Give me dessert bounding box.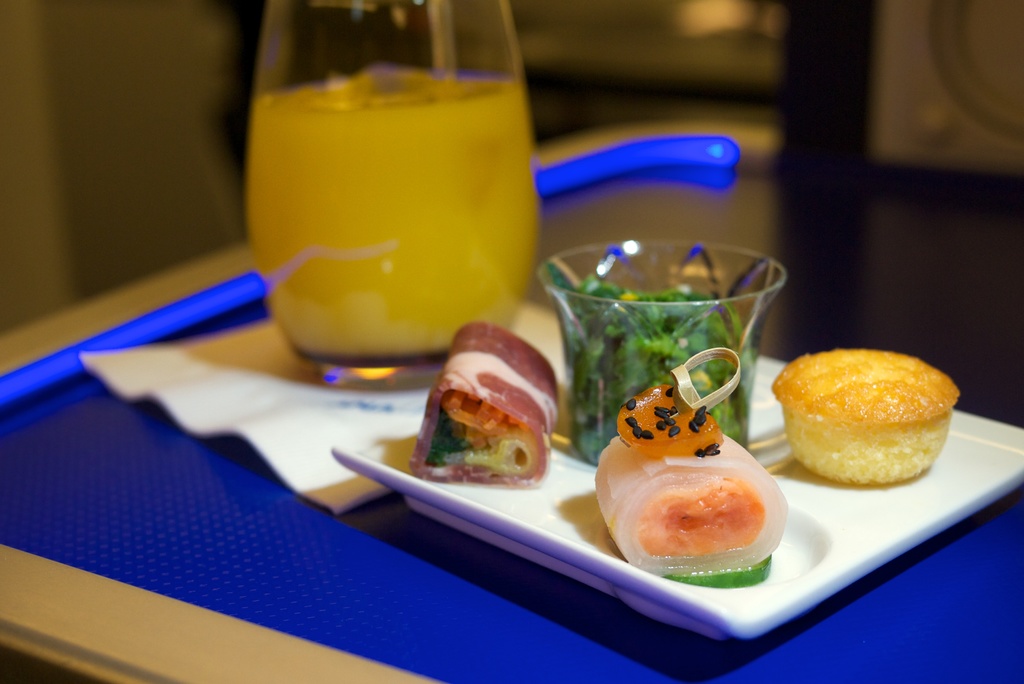
(left=763, top=345, right=959, bottom=508).
